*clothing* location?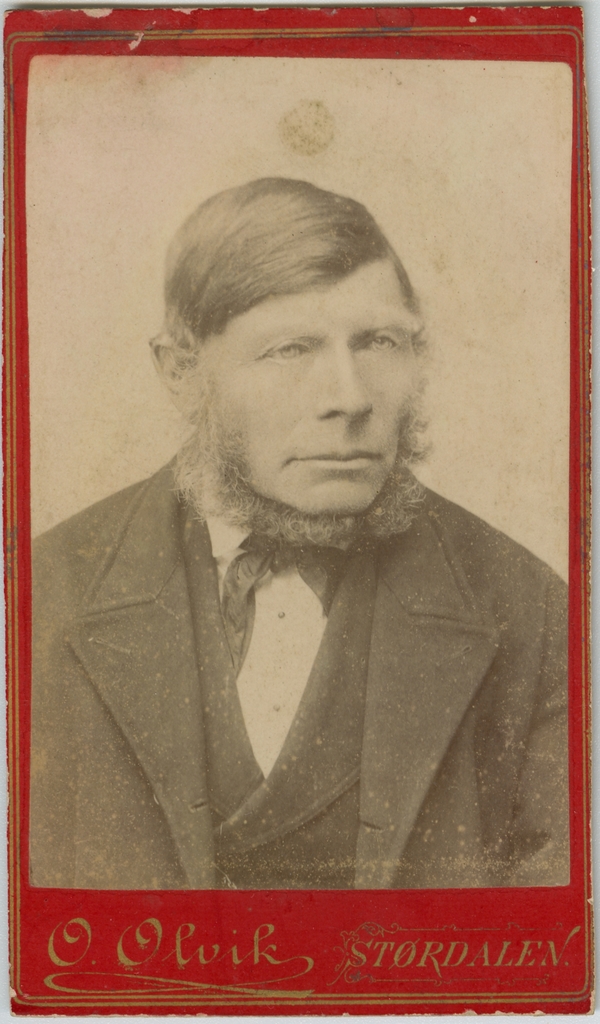
left=43, top=400, right=554, bottom=980
